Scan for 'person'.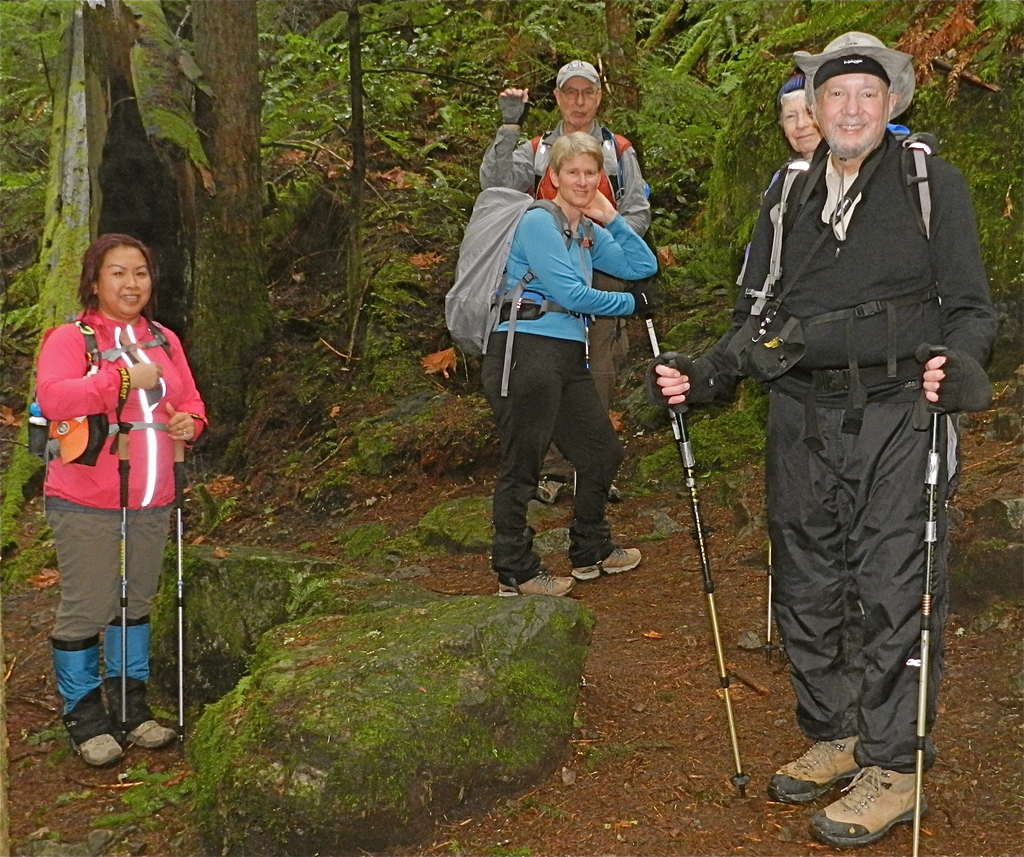
Scan result: <box>476,56,653,507</box>.
